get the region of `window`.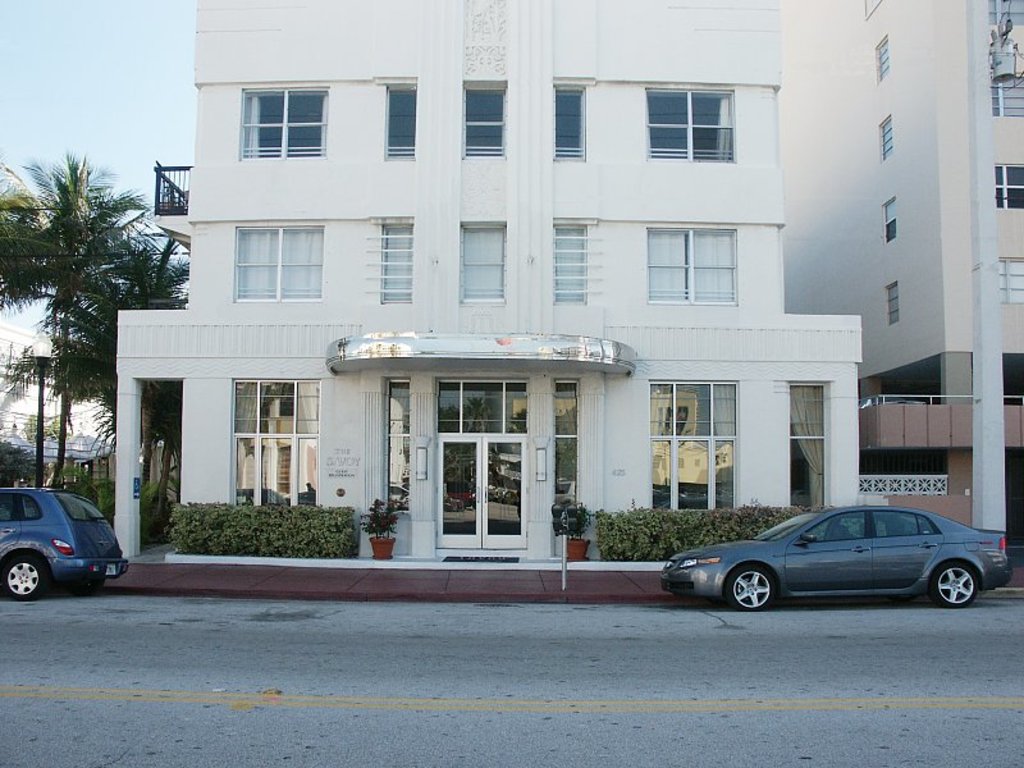
<box>648,74,751,164</box>.
